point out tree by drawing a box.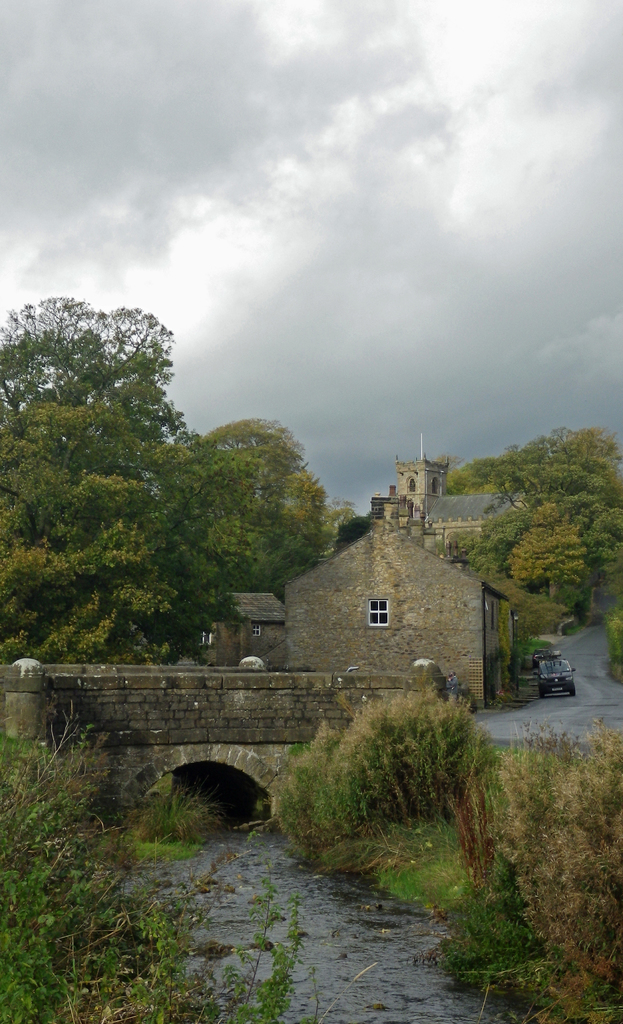
locate(206, 408, 325, 599).
